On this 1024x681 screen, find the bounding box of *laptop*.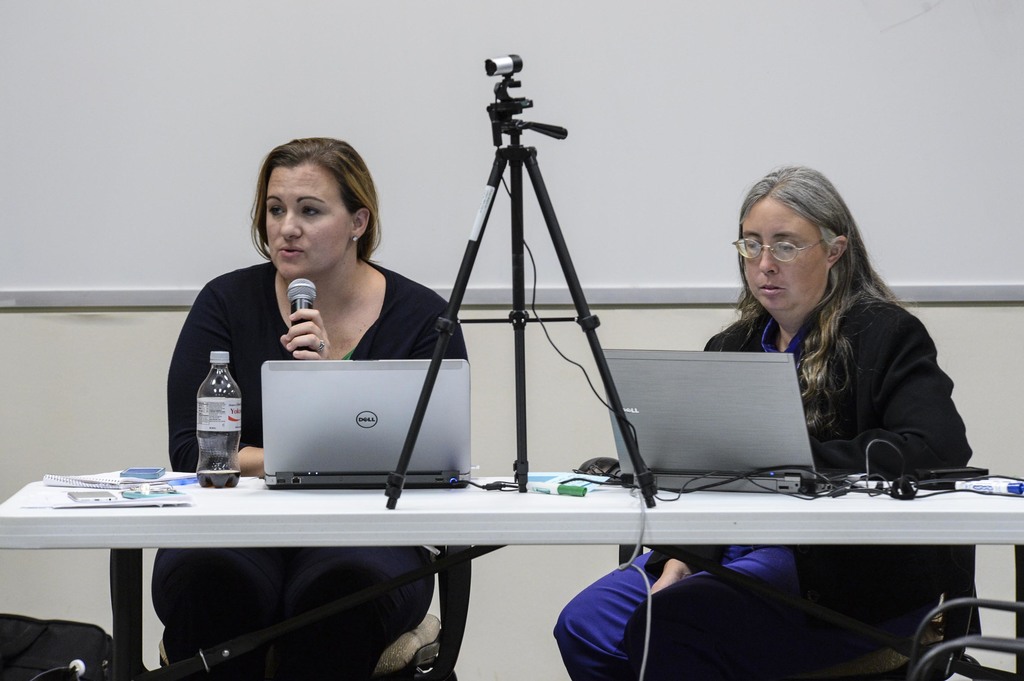
Bounding box: crop(263, 359, 471, 491).
